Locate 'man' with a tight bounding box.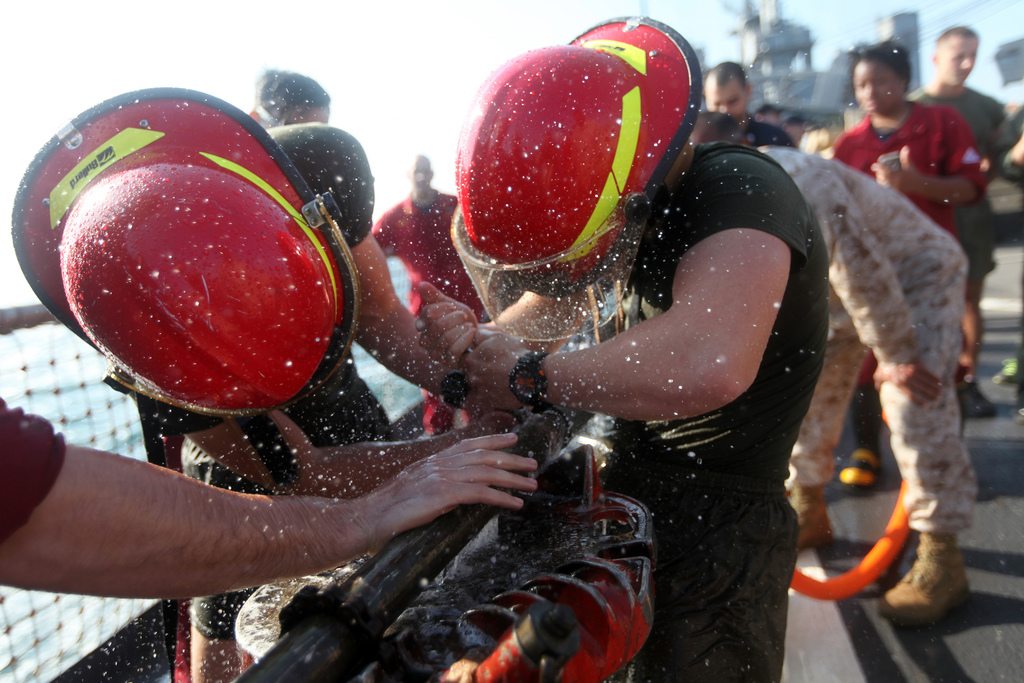
left=911, top=17, right=1007, bottom=418.
